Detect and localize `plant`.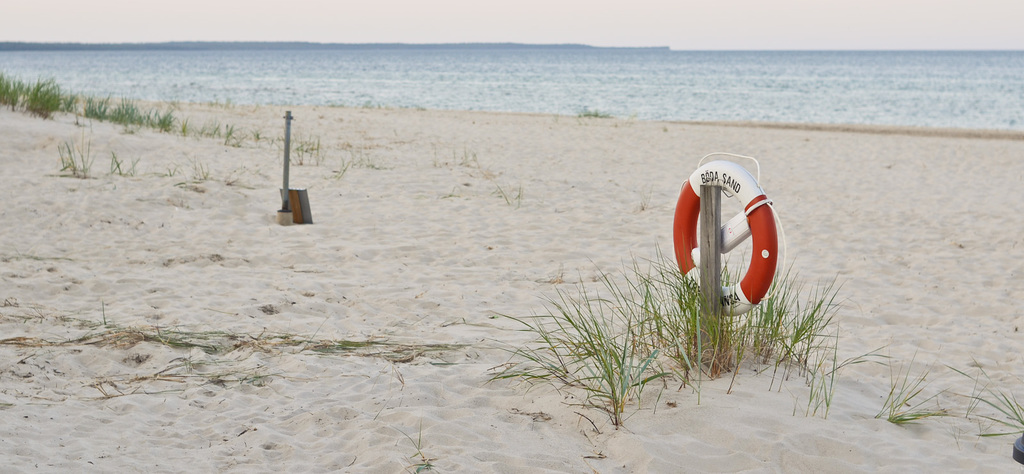
Localized at 0, 62, 298, 147.
